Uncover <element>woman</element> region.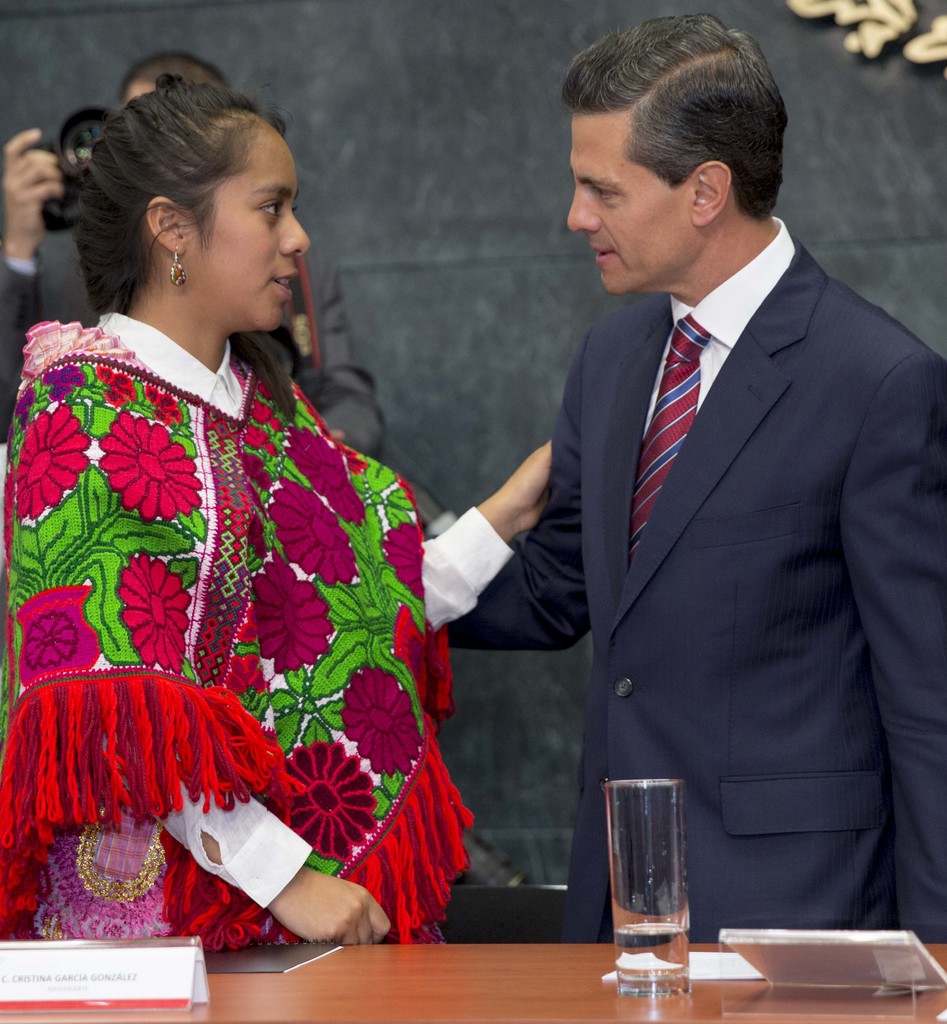
Uncovered: region(0, 76, 555, 956).
